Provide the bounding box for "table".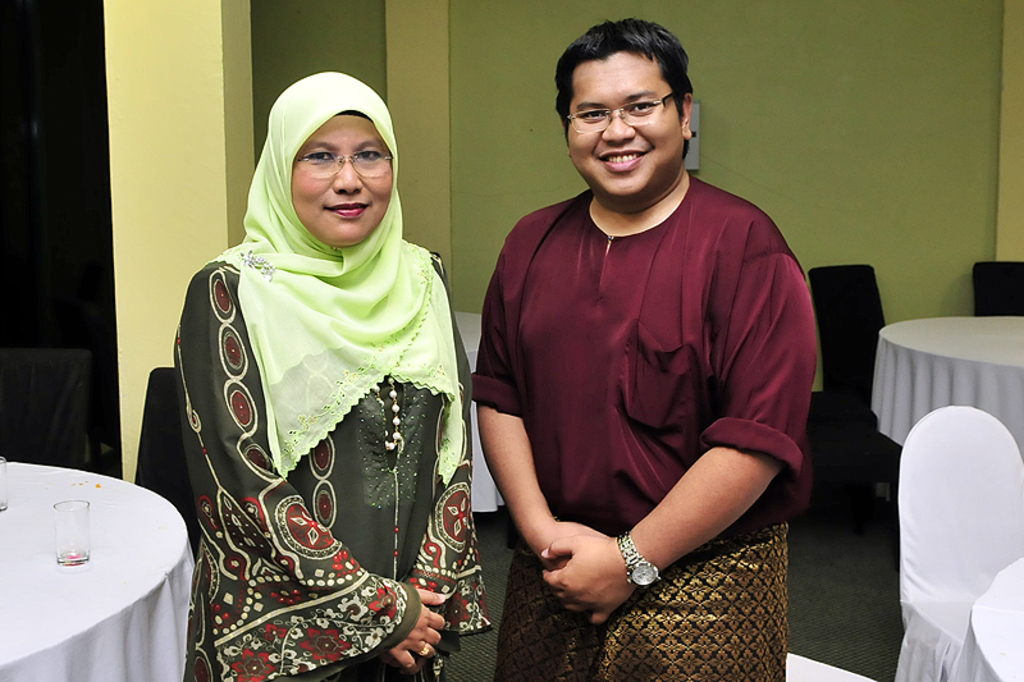
[x1=938, y1=559, x2=1023, y2=681].
